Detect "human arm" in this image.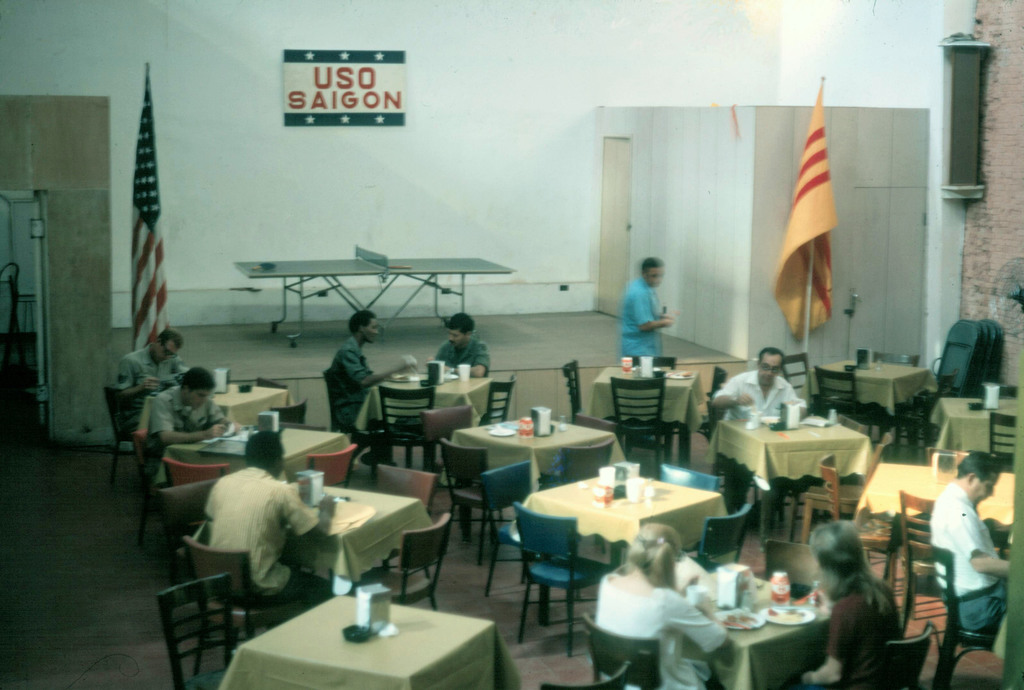
Detection: [x1=710, y1=371, x2=755, y2=408].
